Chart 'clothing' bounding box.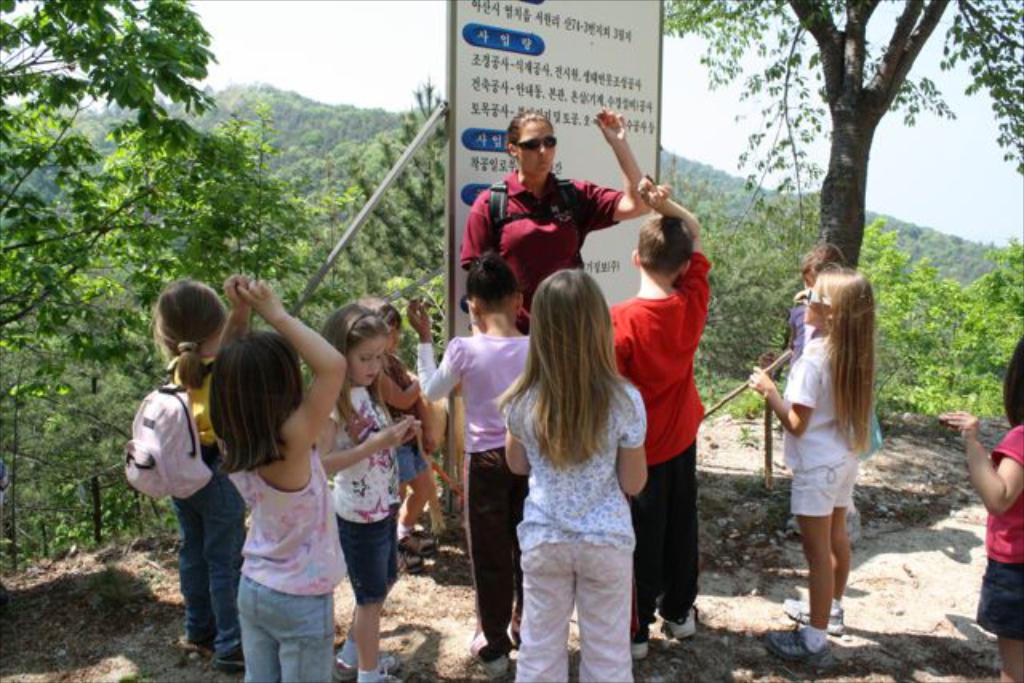
Charted: bbox=[970, 427, 1022, 643].
